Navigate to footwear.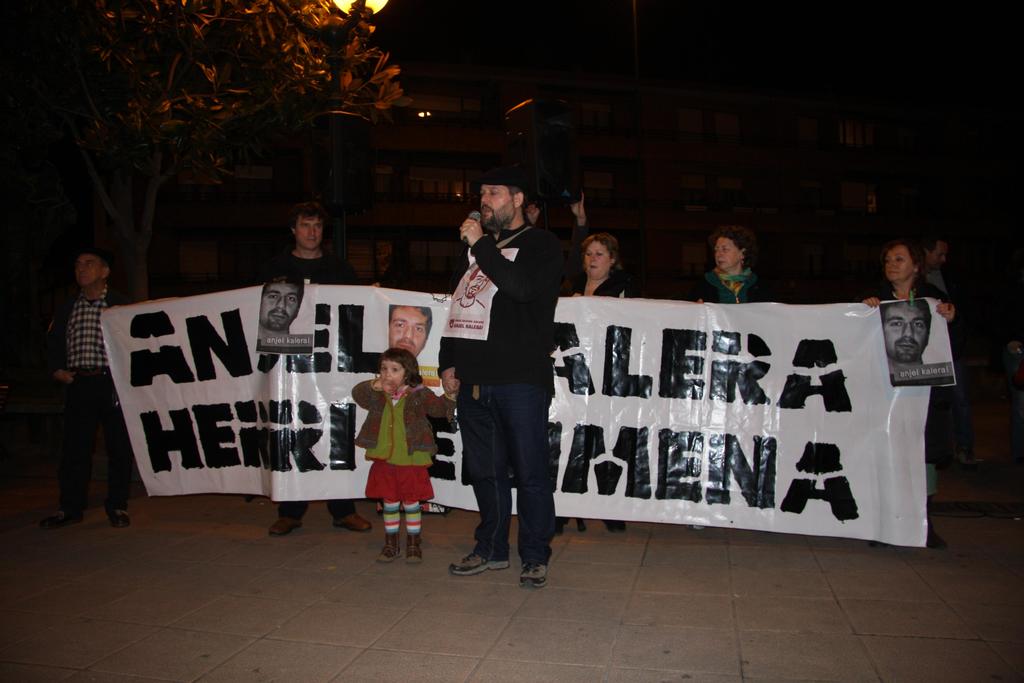
Navigation target: [442, 543, 511, 583].
